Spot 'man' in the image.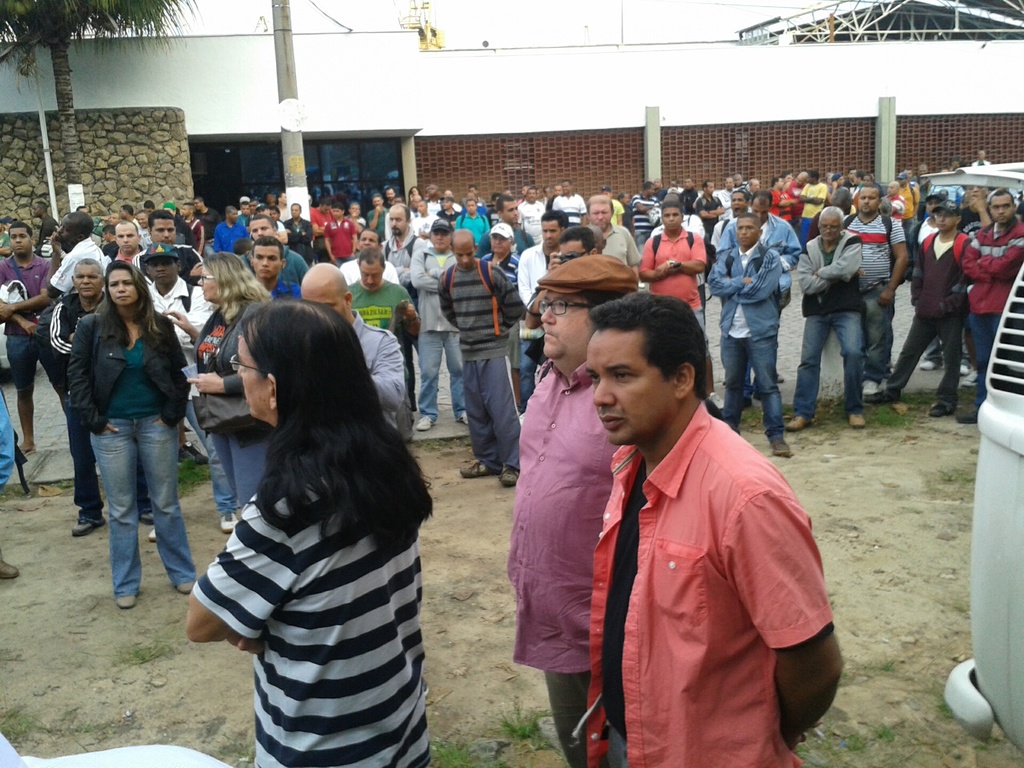
'man' found at detection(370, 191, 387, 241).
